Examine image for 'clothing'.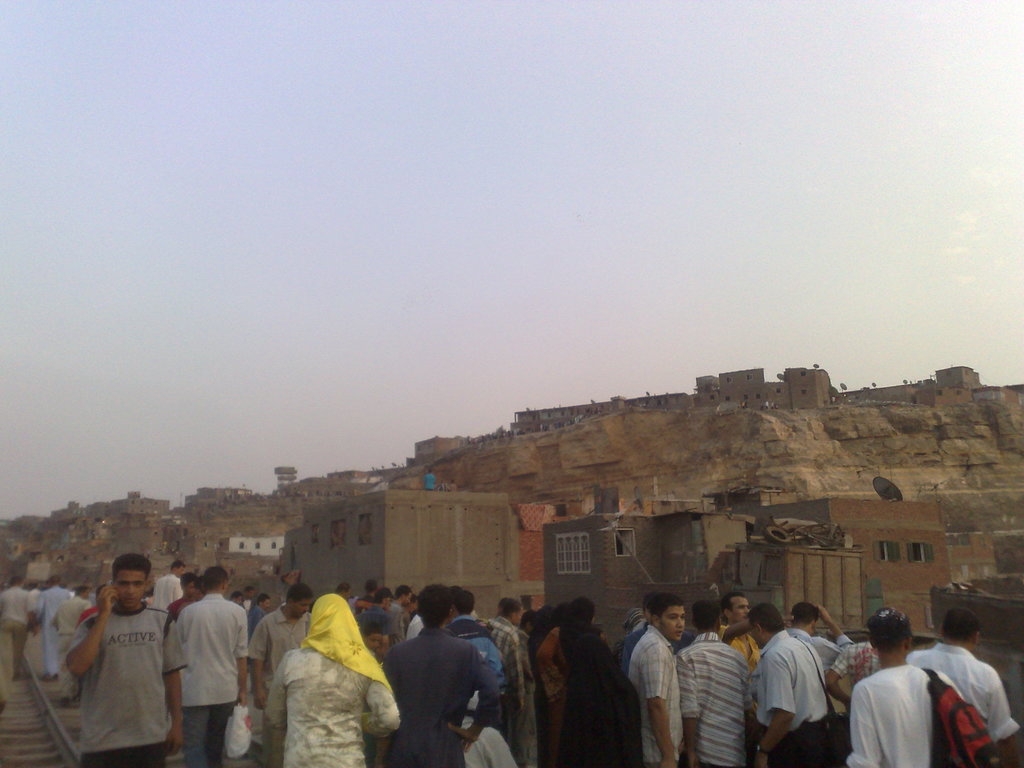
Examination result: detection(745, 619, 819, 767).
